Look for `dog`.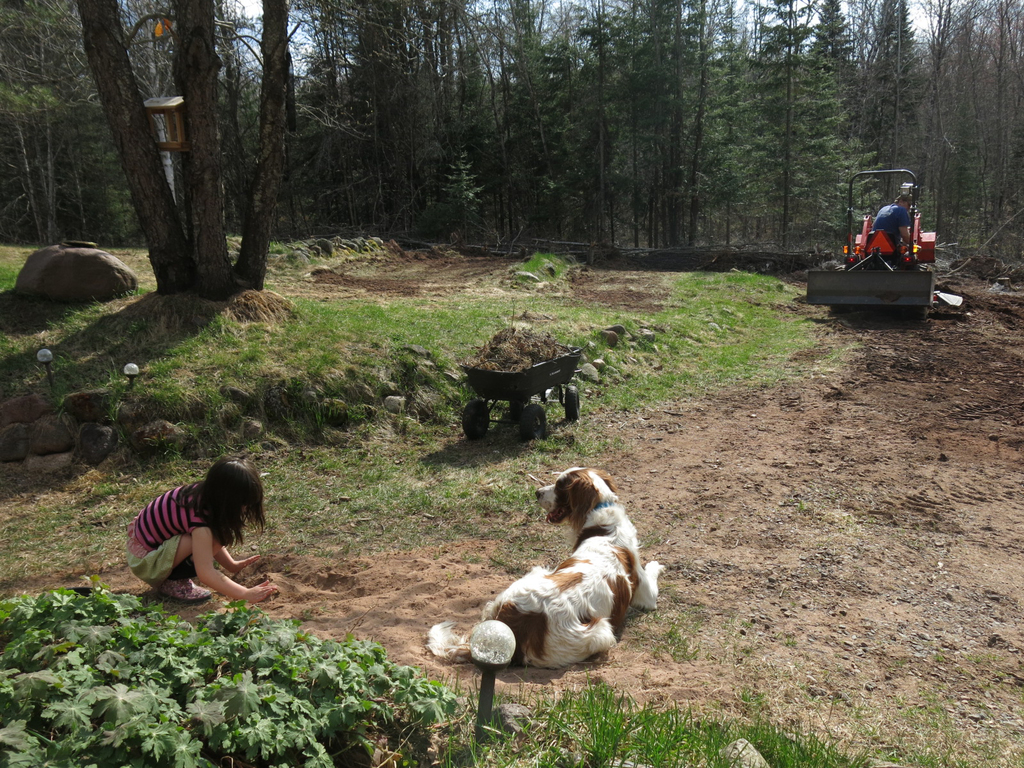
Found: [424, 466, 666, 674].
